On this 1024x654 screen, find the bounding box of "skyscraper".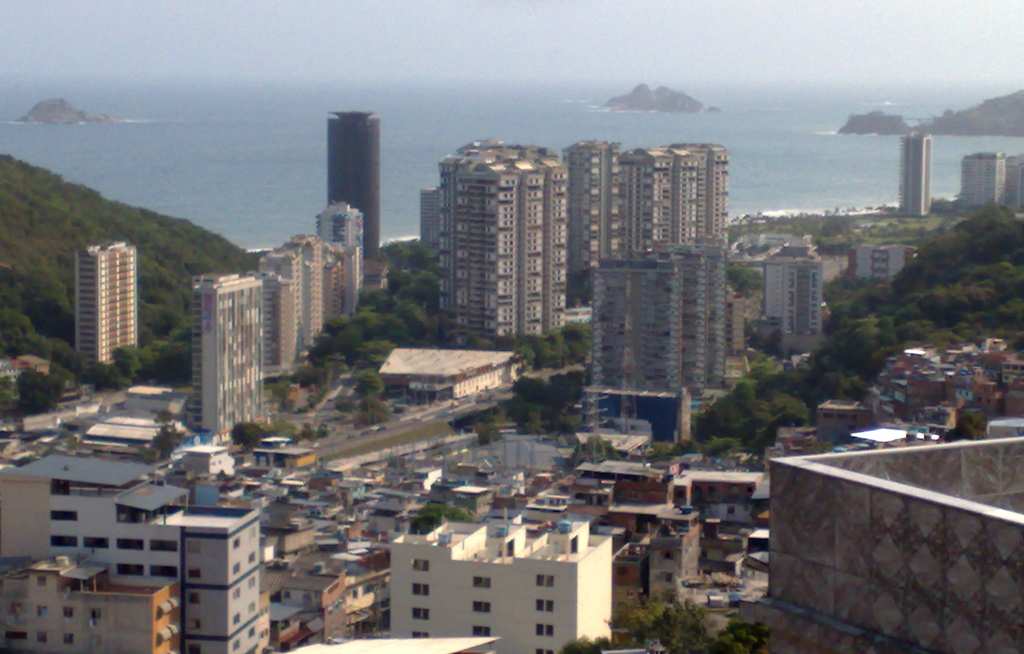
Bounding box: detection(765, 247, 820, 335).
